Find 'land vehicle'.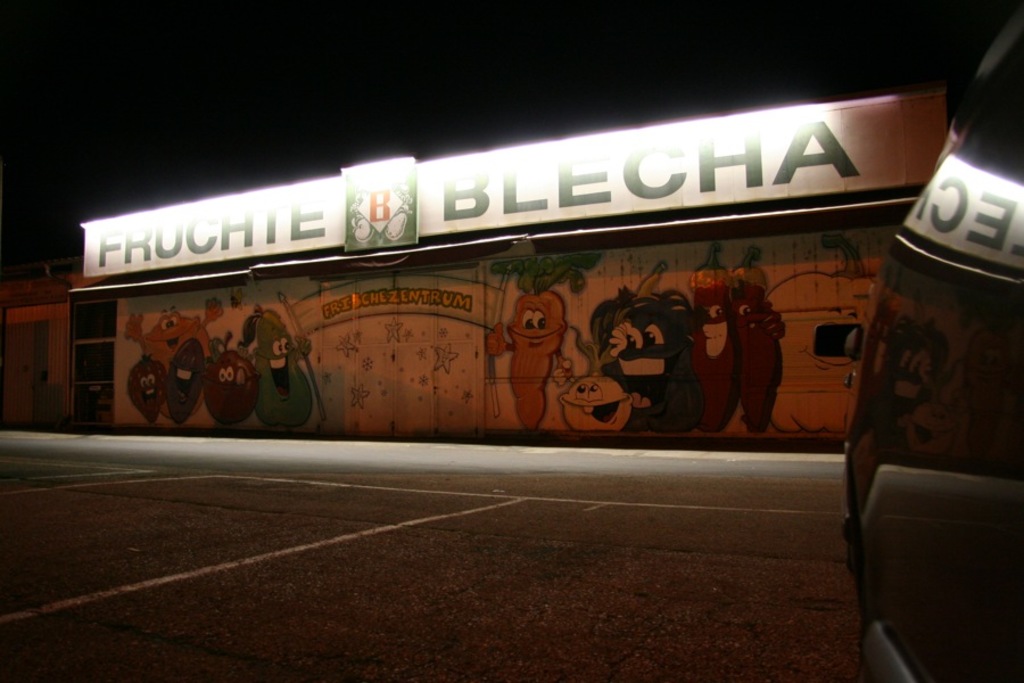
[804,11,1023,670].
